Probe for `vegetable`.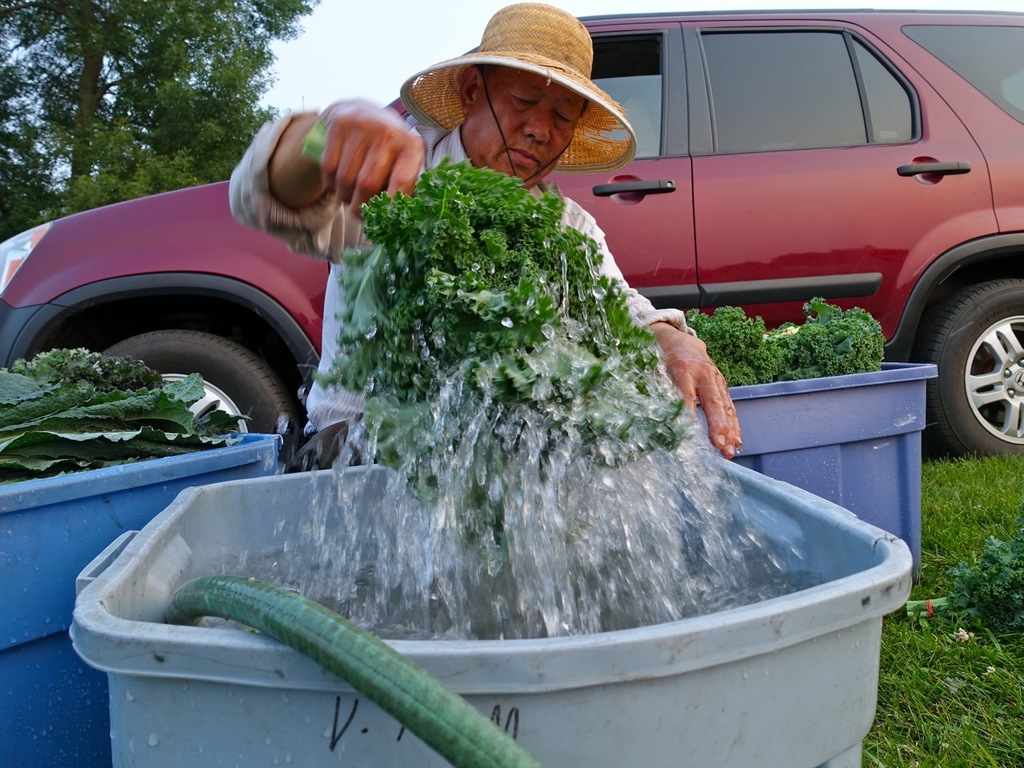
Probe result: bbox=(0, 344, 242, 480).
